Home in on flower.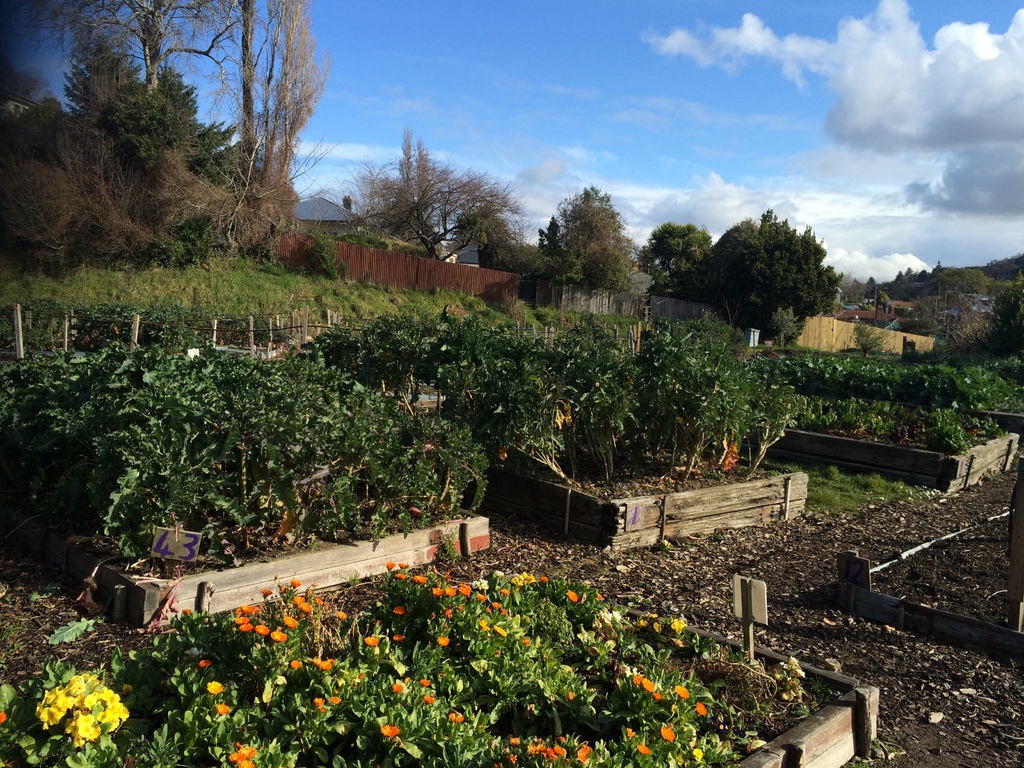
Homed in at [x1=436, y1=638, x2=451, y2=648].
